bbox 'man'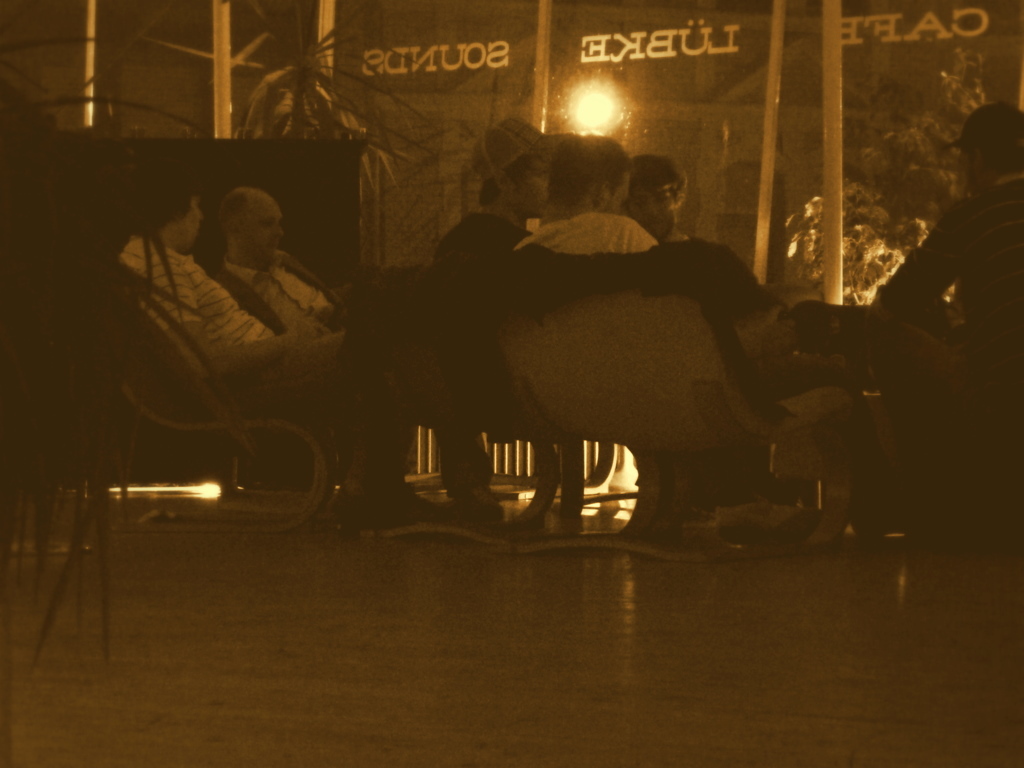
[left=433, top=116, right=558, bottom=270]
